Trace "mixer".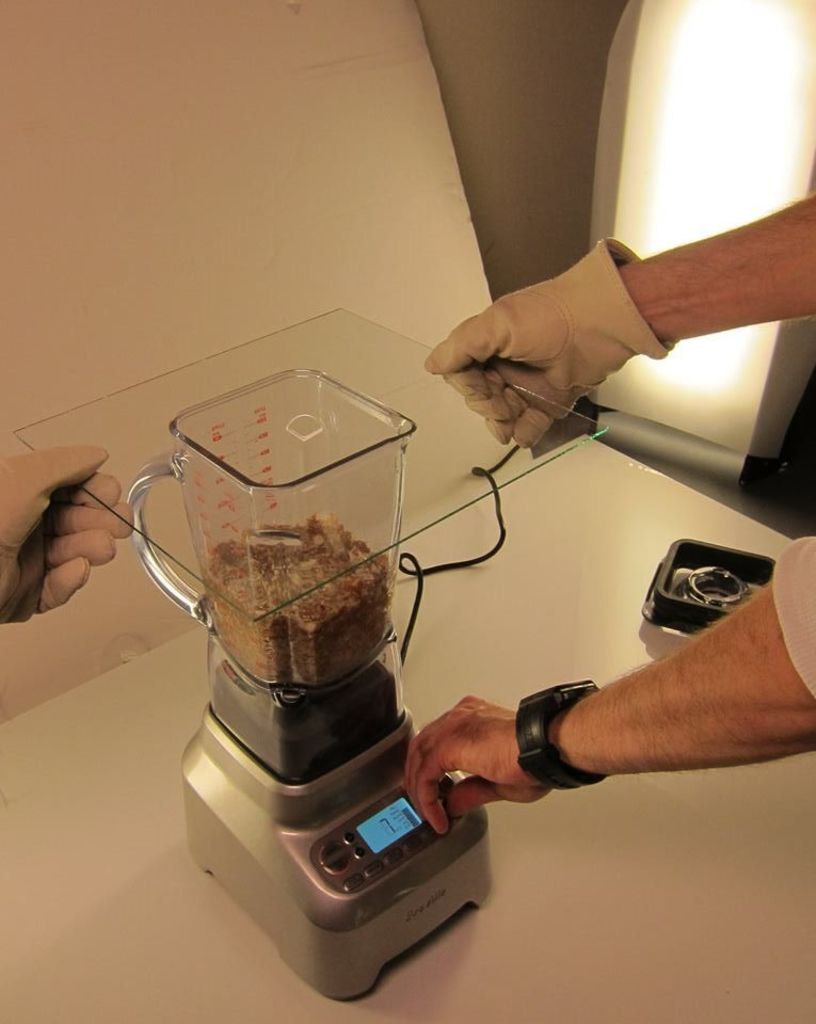
Traced to locate(121, 361, 499, 1002).
